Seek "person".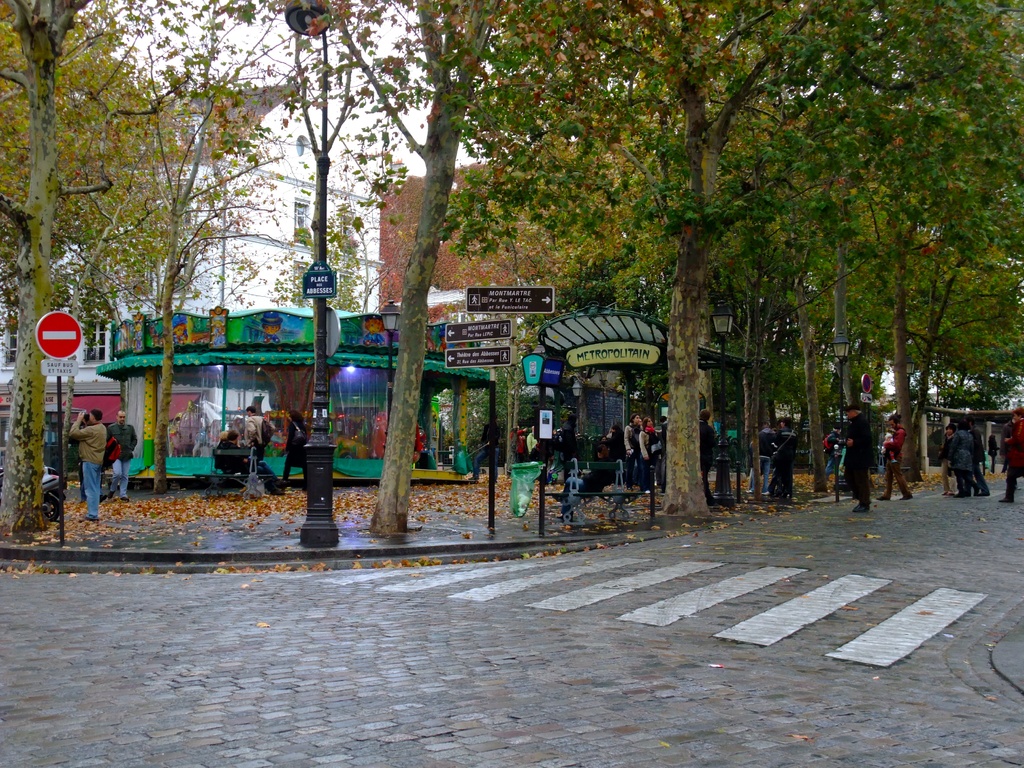
region(616, 414, 643, 477).
